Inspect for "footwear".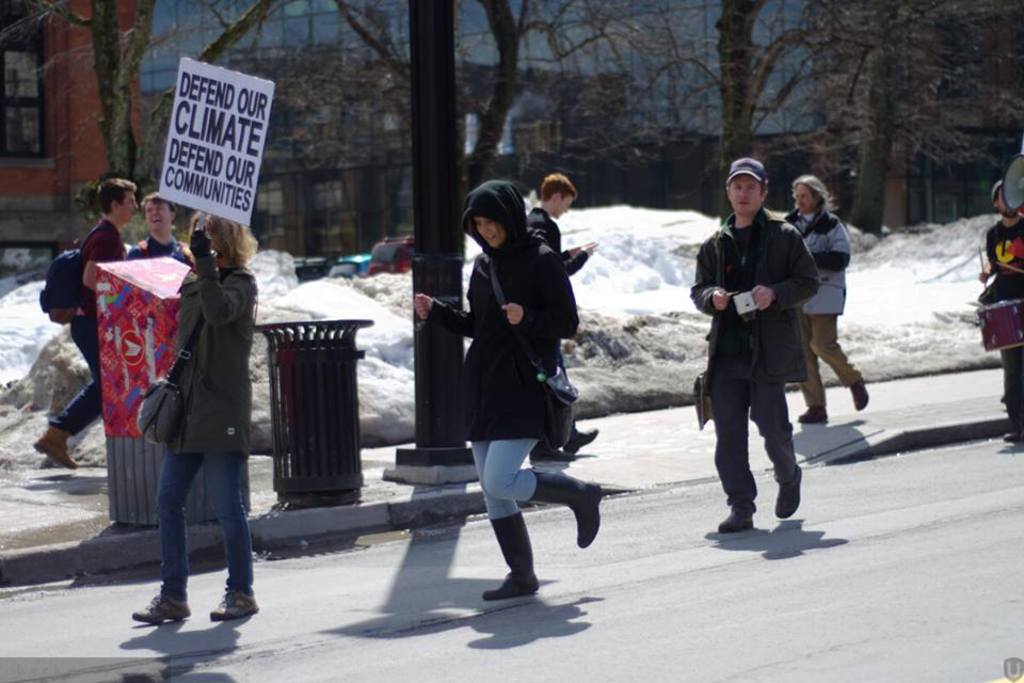
Inspection: 137, 584, 194, 625.
